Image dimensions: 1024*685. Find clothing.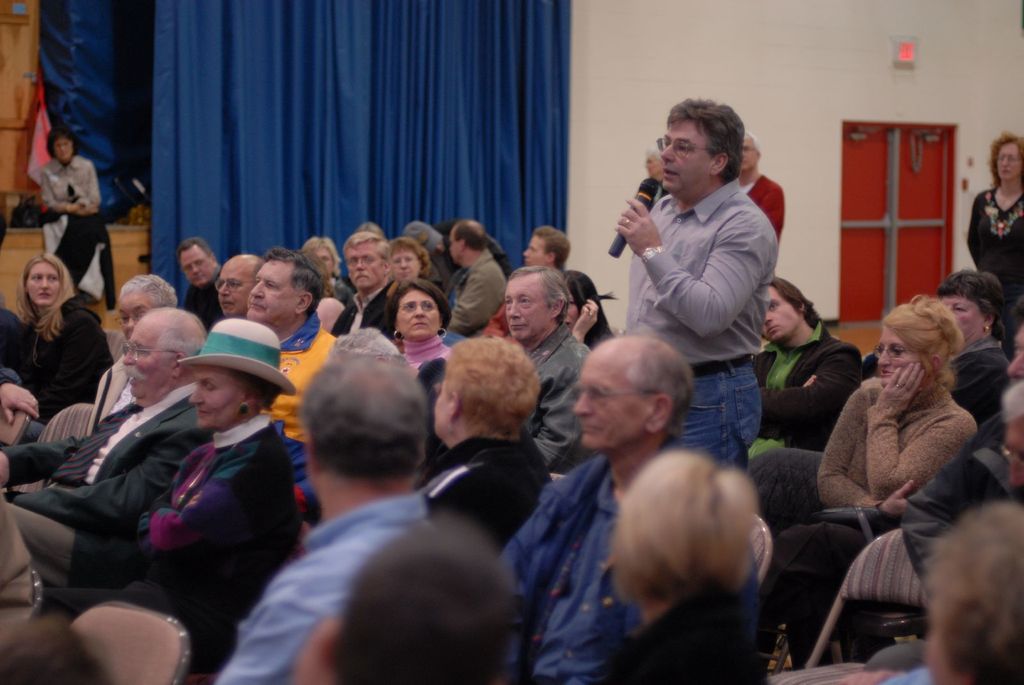
[422, 436, 562, 546].
